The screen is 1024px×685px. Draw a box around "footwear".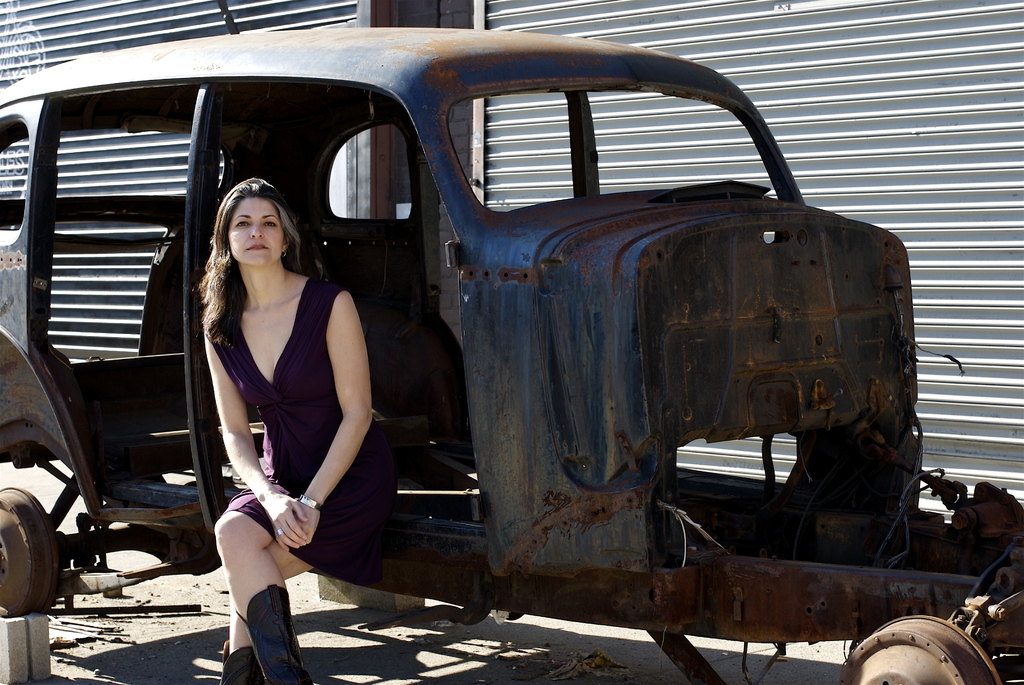
detection(213, 637, 255, 684).
